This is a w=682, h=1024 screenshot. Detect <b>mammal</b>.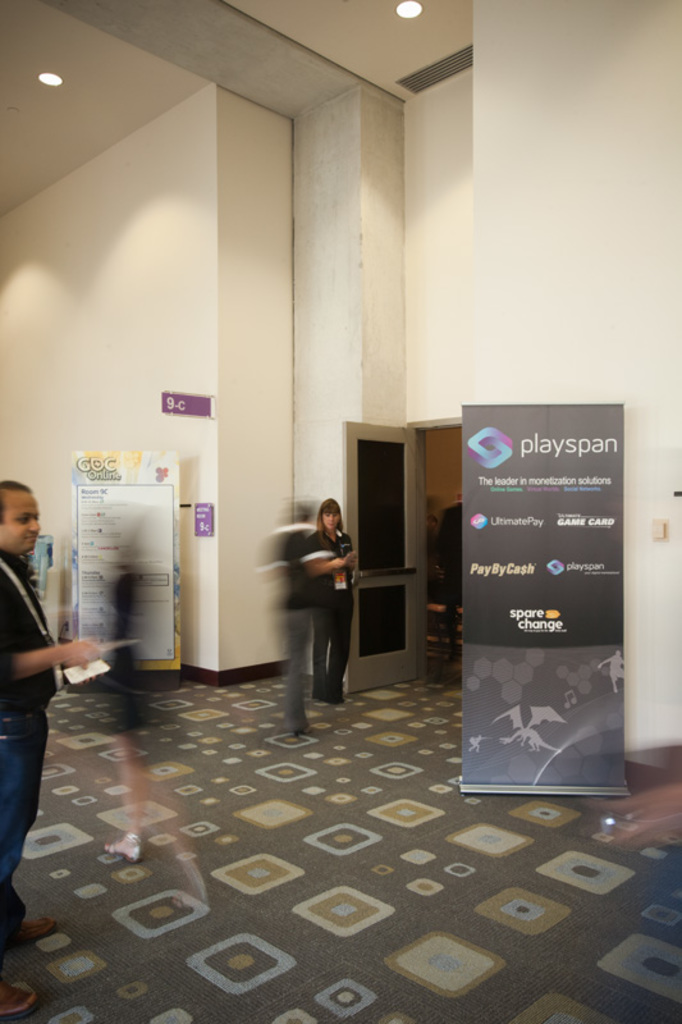
311,494,365,699.
